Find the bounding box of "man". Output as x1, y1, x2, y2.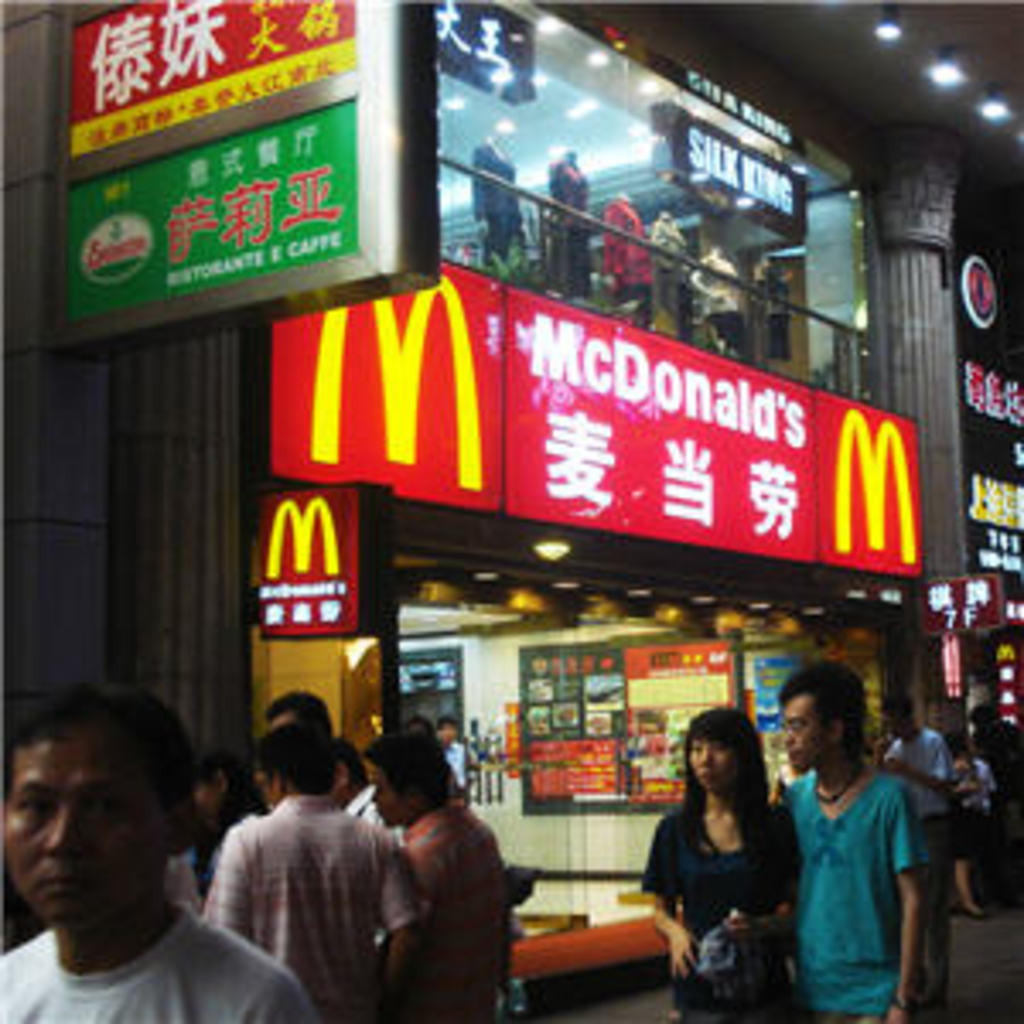
270, 679, 331, 802.
